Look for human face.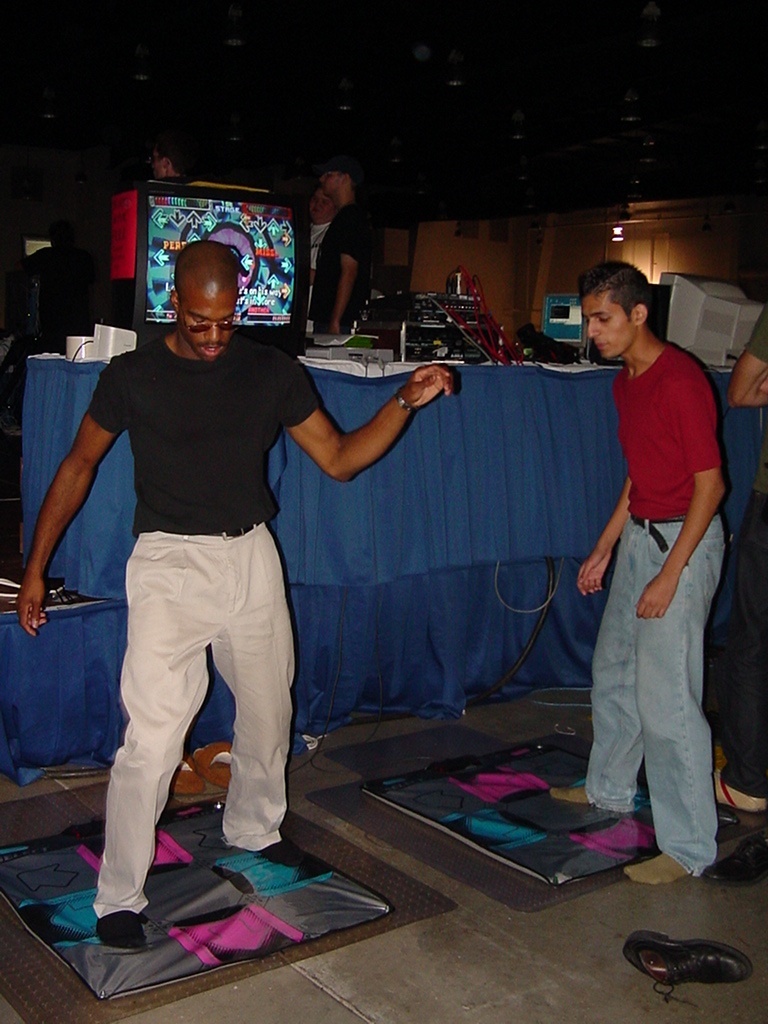
Found: bbox(181, 288, 236, 359).
